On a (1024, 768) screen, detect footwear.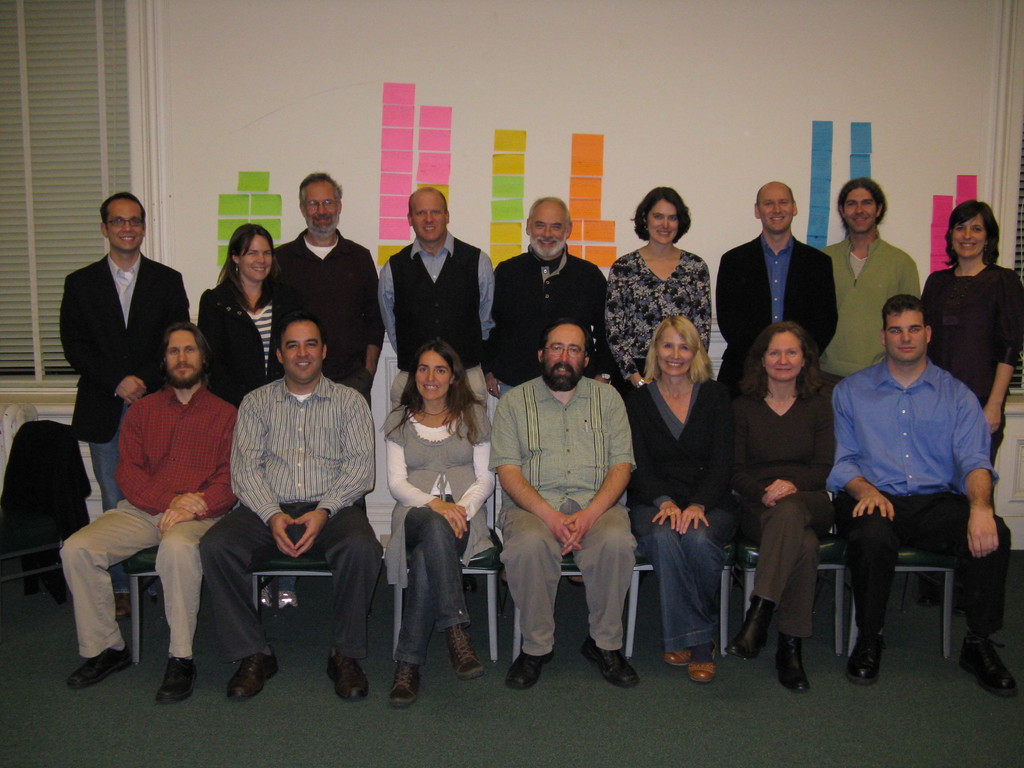
BBox(960, 636, 1022, 698).
